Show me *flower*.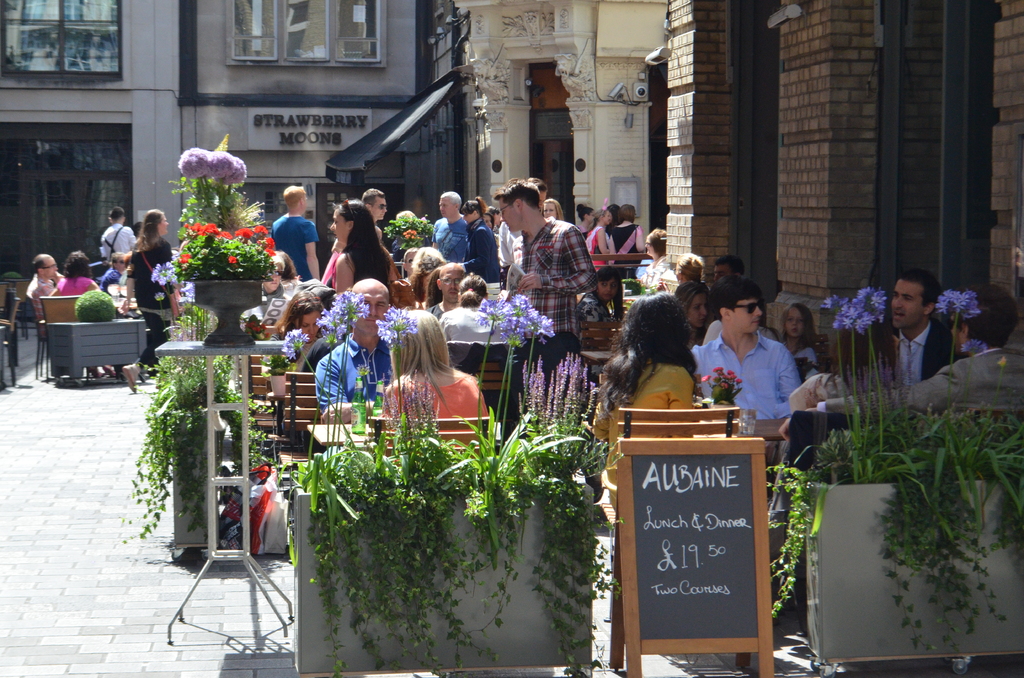
*flower* is here: <box>181,226,193,231</box>.
